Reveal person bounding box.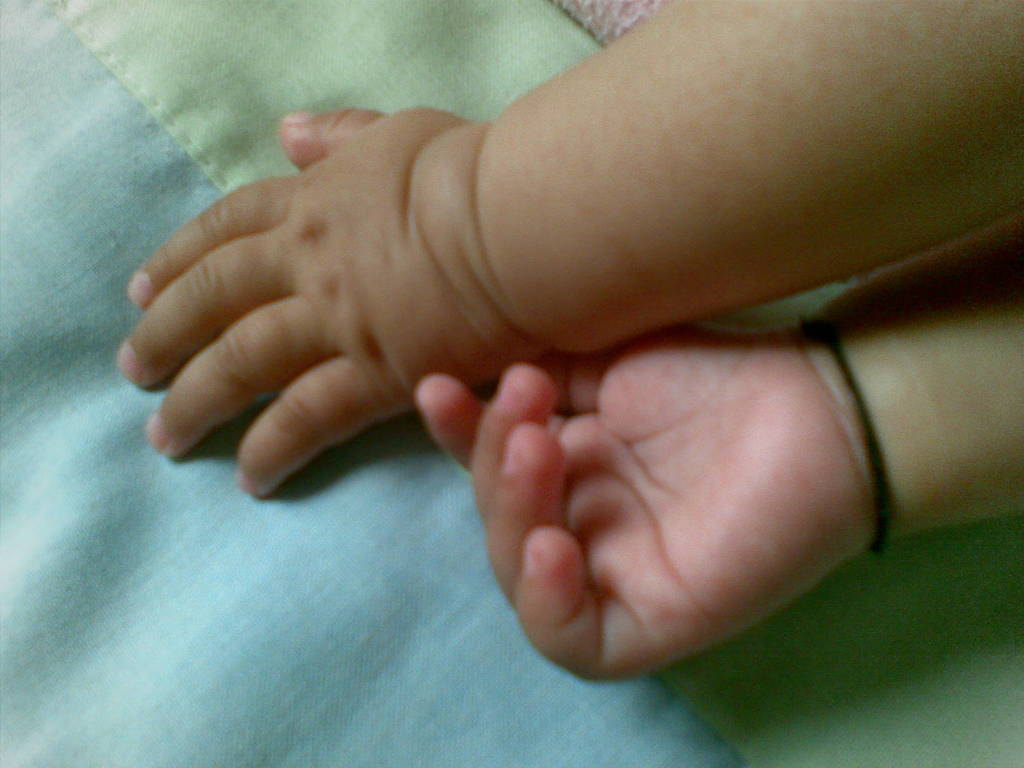
Revealed: bbox=(50, 0, 990, 680).
